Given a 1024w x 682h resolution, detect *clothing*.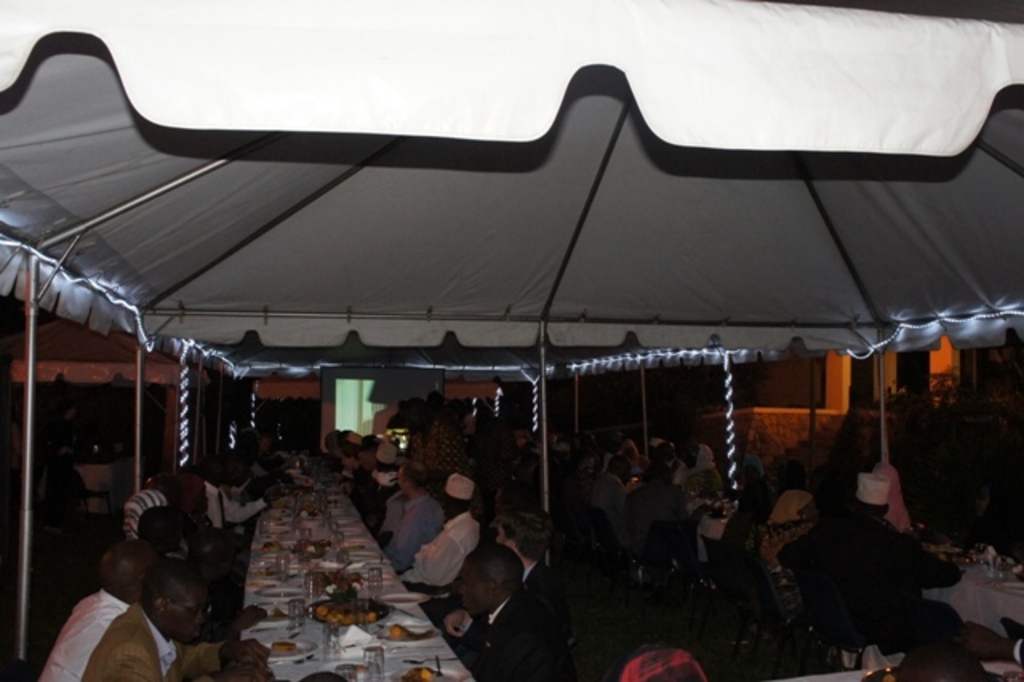
rect(30, 554, 171, 679).
